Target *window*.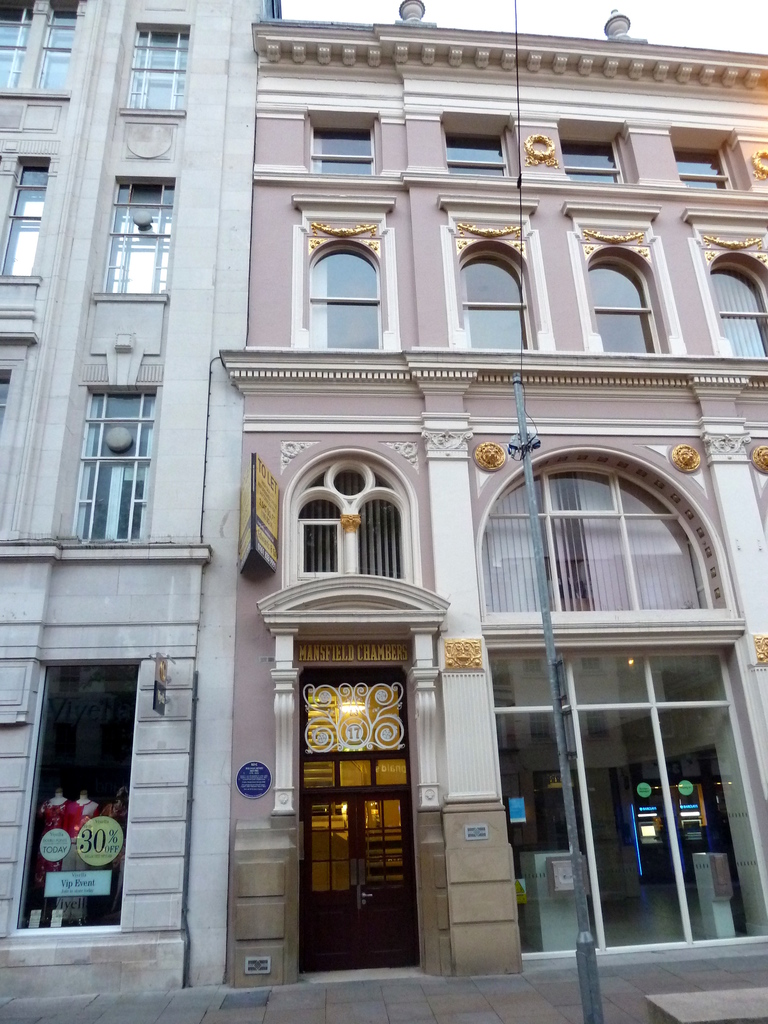
Target region: [562,139,620,182].
